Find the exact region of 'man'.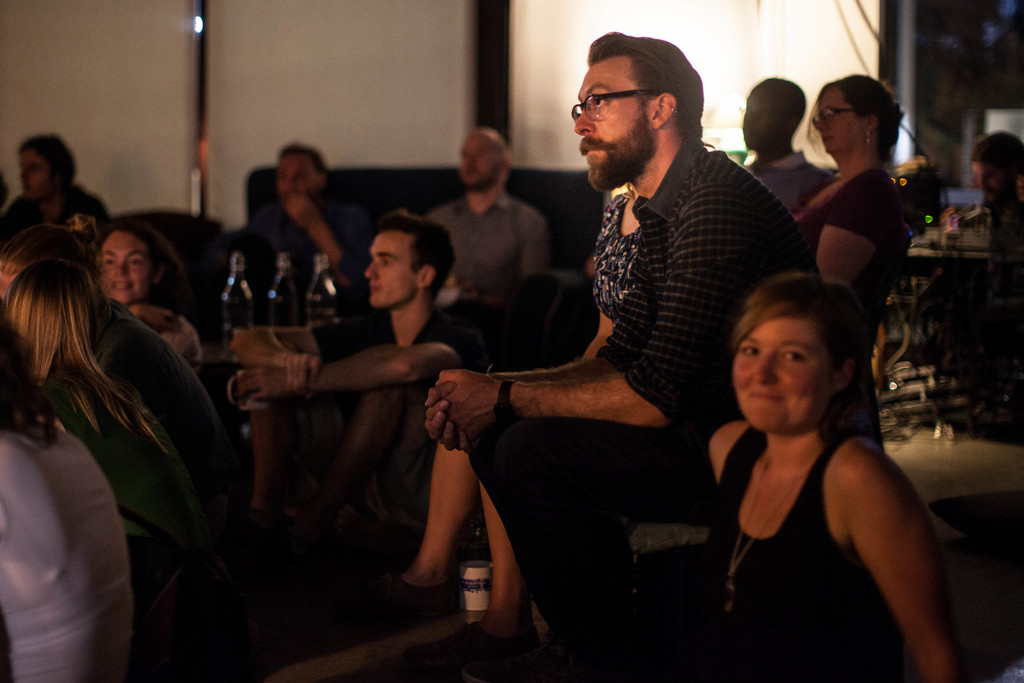
Exact region: x1=435 y1=125 x2=547 y2=292.
